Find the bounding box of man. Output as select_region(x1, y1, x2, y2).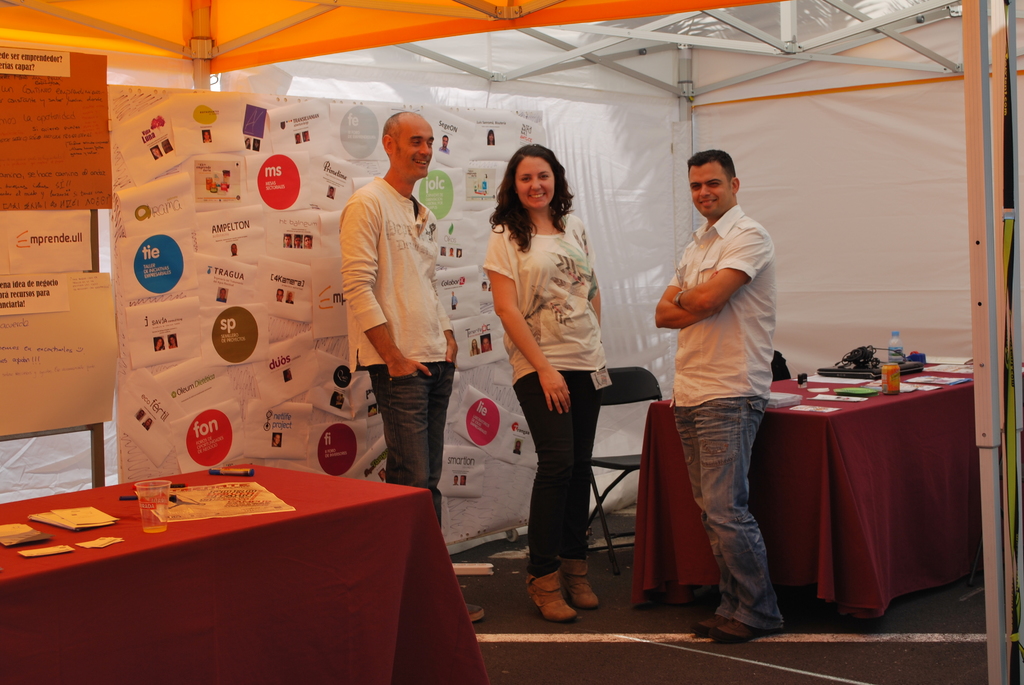
select_region(345, 106, 476, 617).
